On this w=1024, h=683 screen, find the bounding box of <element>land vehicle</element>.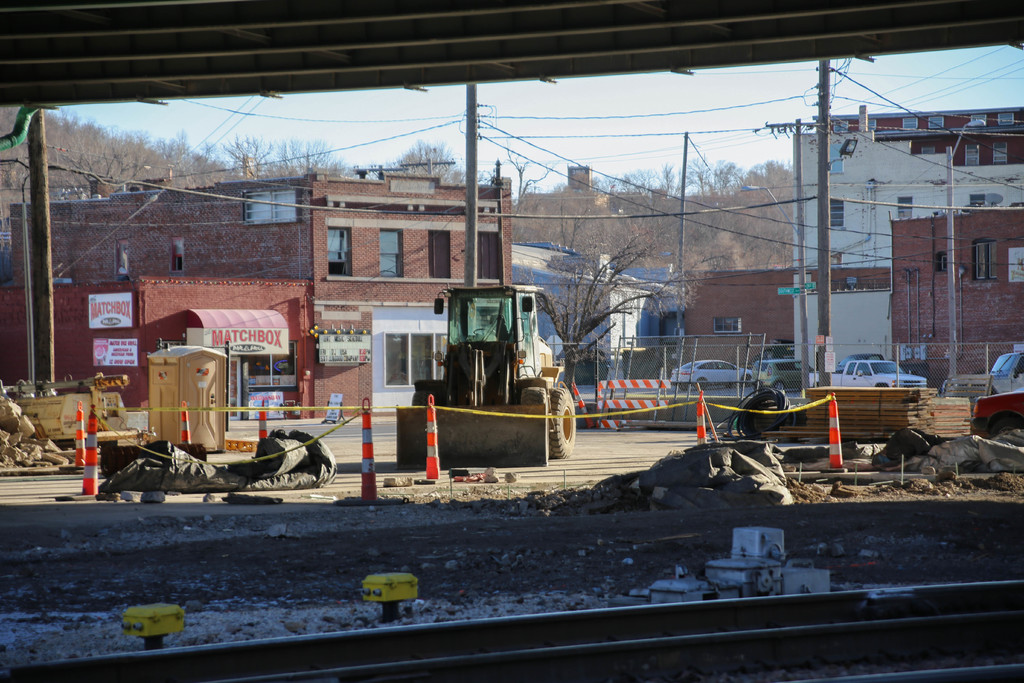
Bounding box: detection(751, 358, 813, 390).
